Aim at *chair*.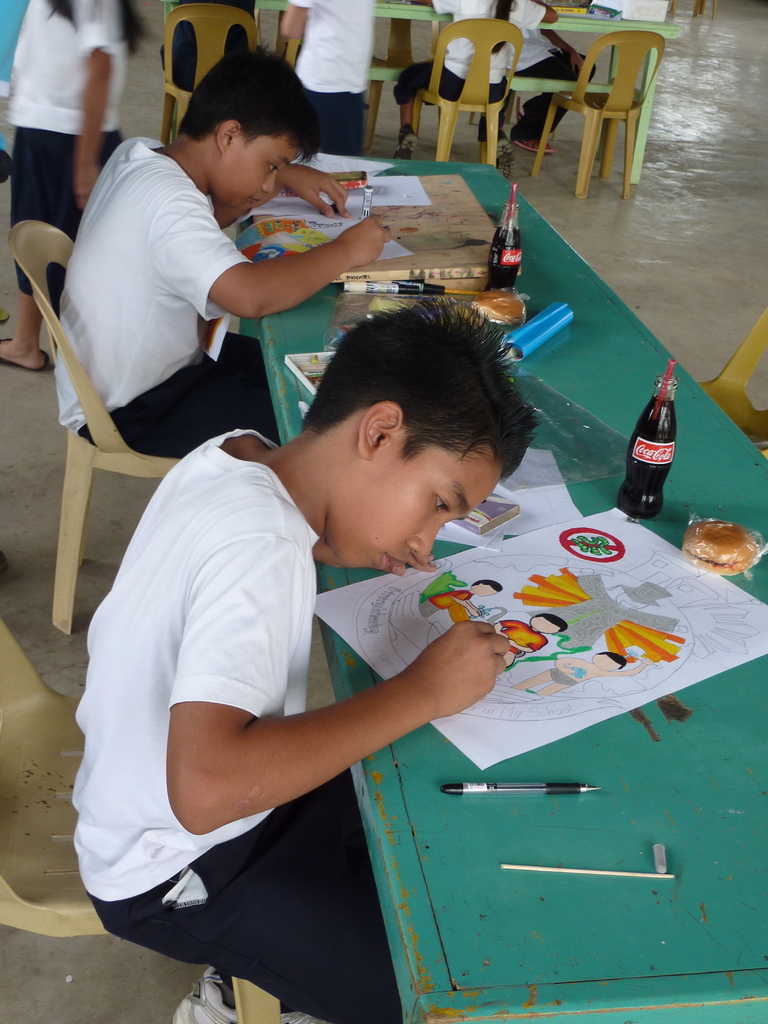
Aimed at rect(0, 609, 278, 1023).
